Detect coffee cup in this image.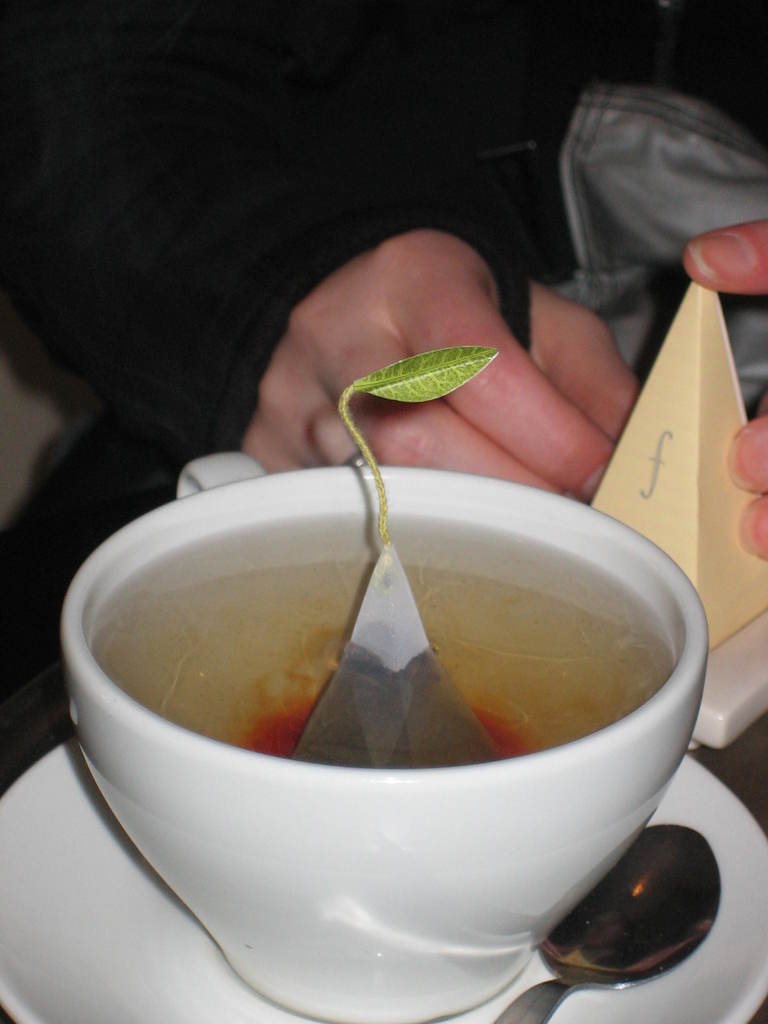
Detection: {"left": 58, "top": 452, "right": 708, "bottom": 1023}.
